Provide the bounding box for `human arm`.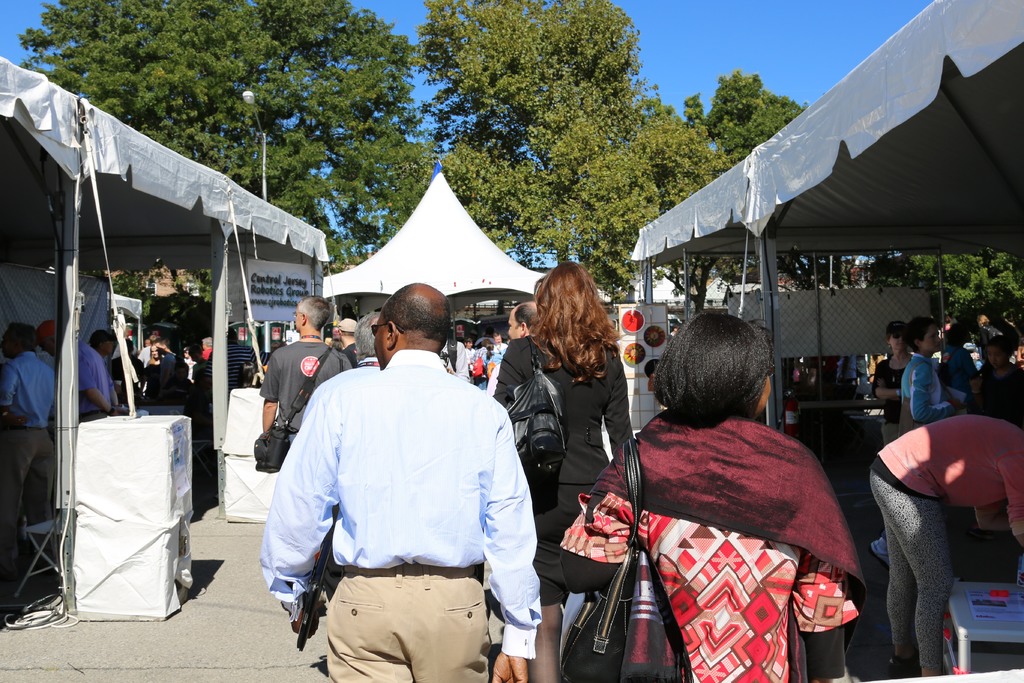
bbox(1008, 473, 1022, 548).
